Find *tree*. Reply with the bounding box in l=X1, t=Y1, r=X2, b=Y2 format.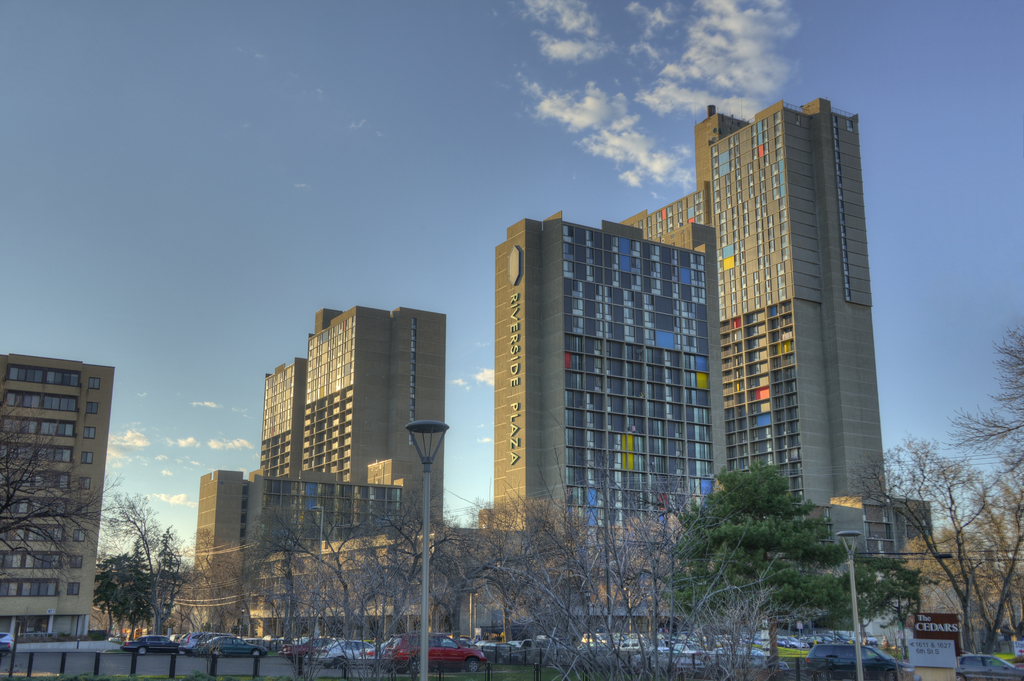
l=653, t=445, r=889, b=680.
